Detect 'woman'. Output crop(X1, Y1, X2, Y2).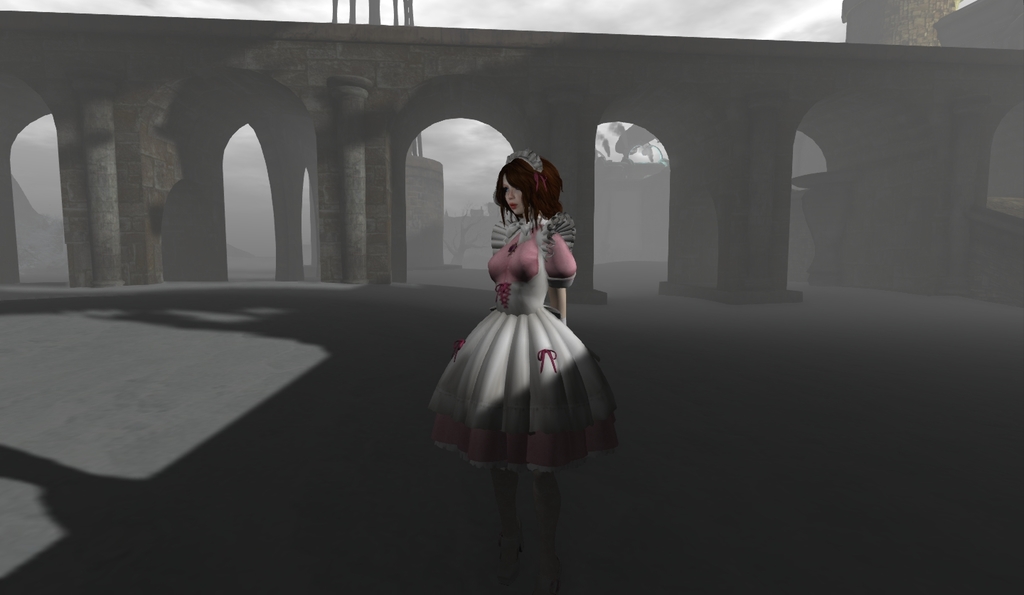
crop(437, 150, 612, 511).
